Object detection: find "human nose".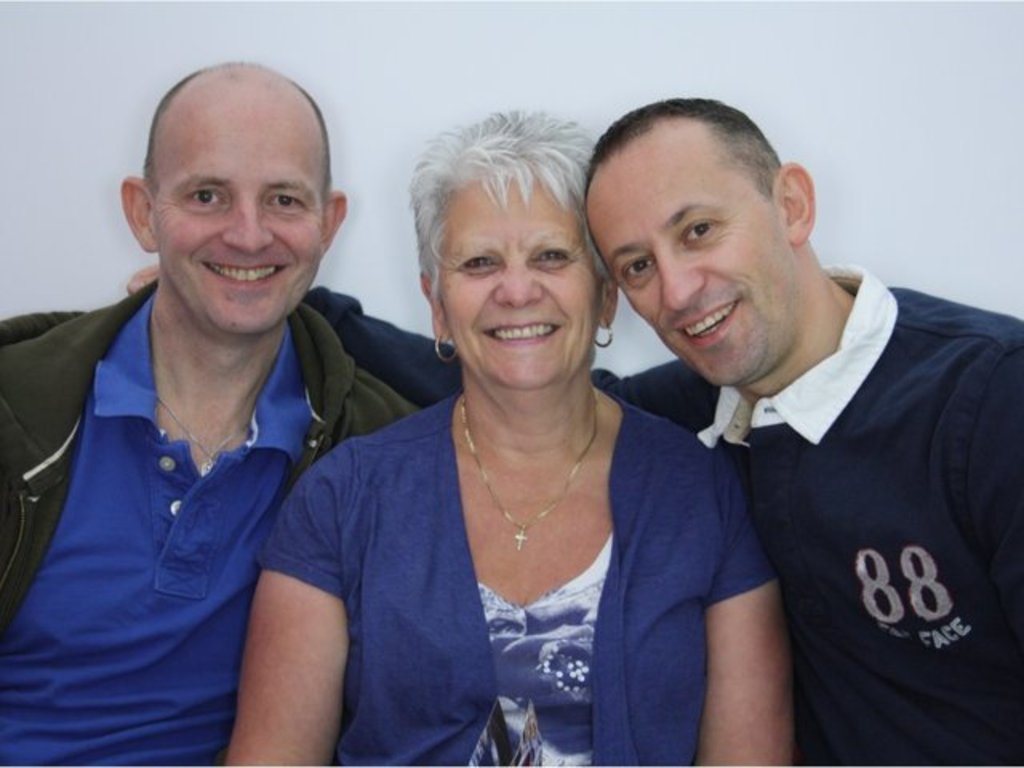
BBox(218, 197, 274, 256).
